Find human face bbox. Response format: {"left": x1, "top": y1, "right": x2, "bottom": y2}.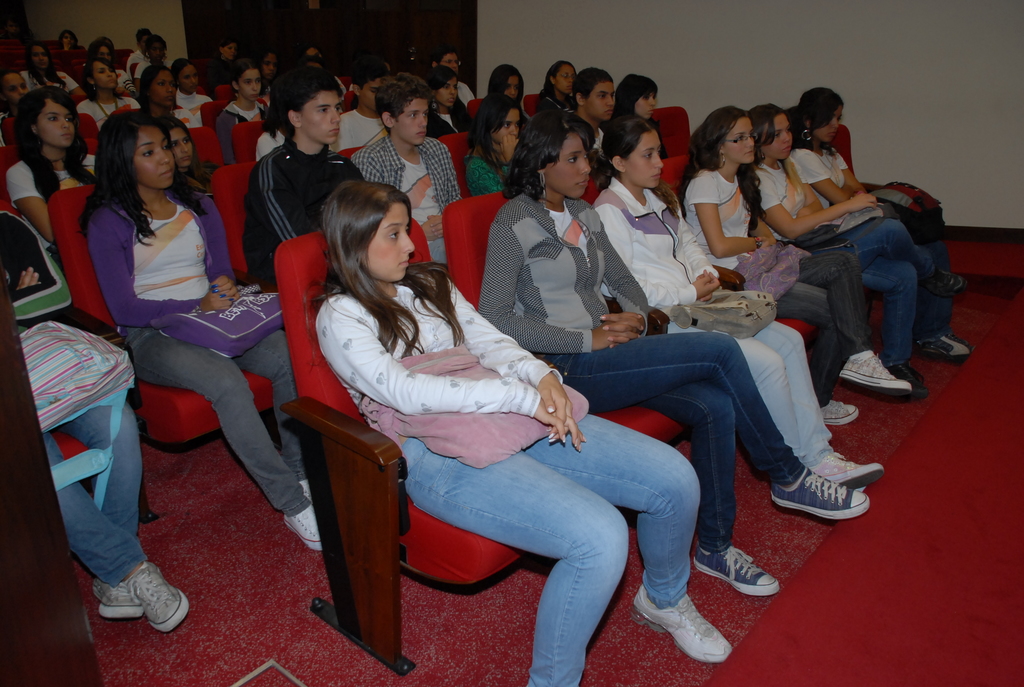
{"left": 392, "top": 98, "right": 429, "bottom": 148}.
